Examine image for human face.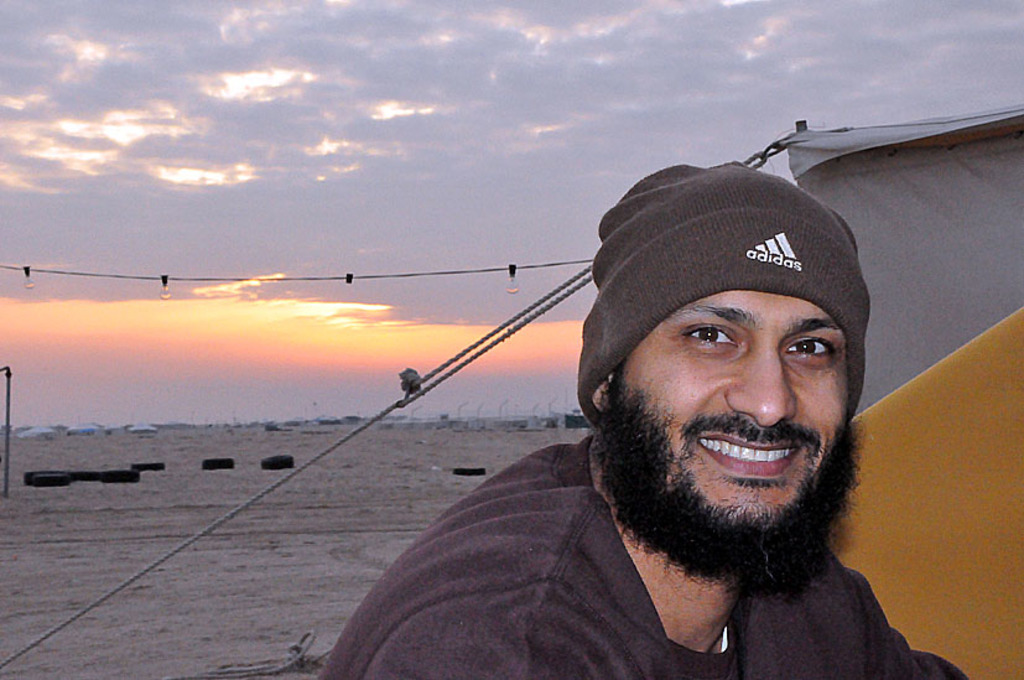
Examination result: BBox(617, 291, 844, 531).
